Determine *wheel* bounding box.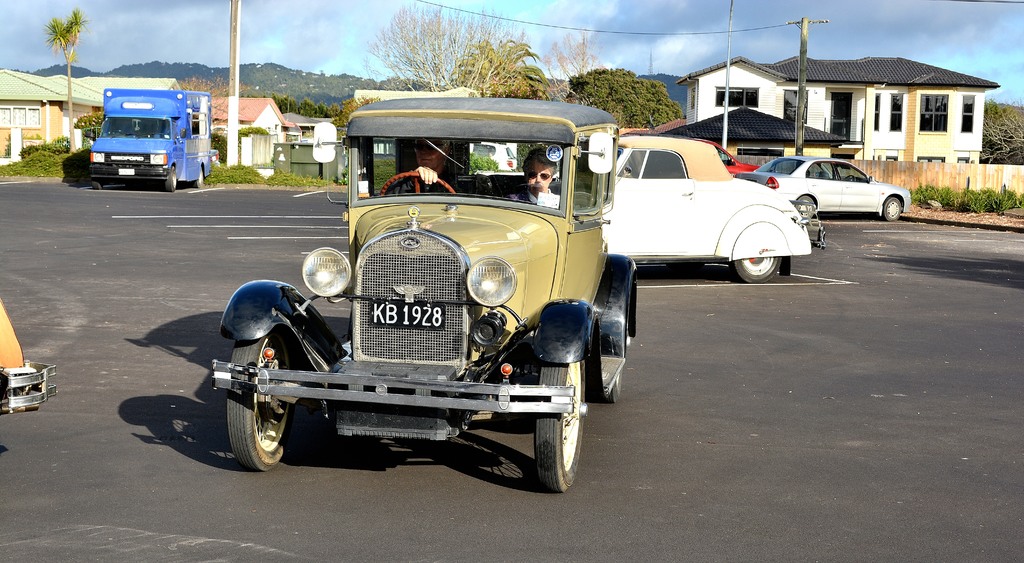
Determined: left=531, top=344, right=587, bottom=498.
